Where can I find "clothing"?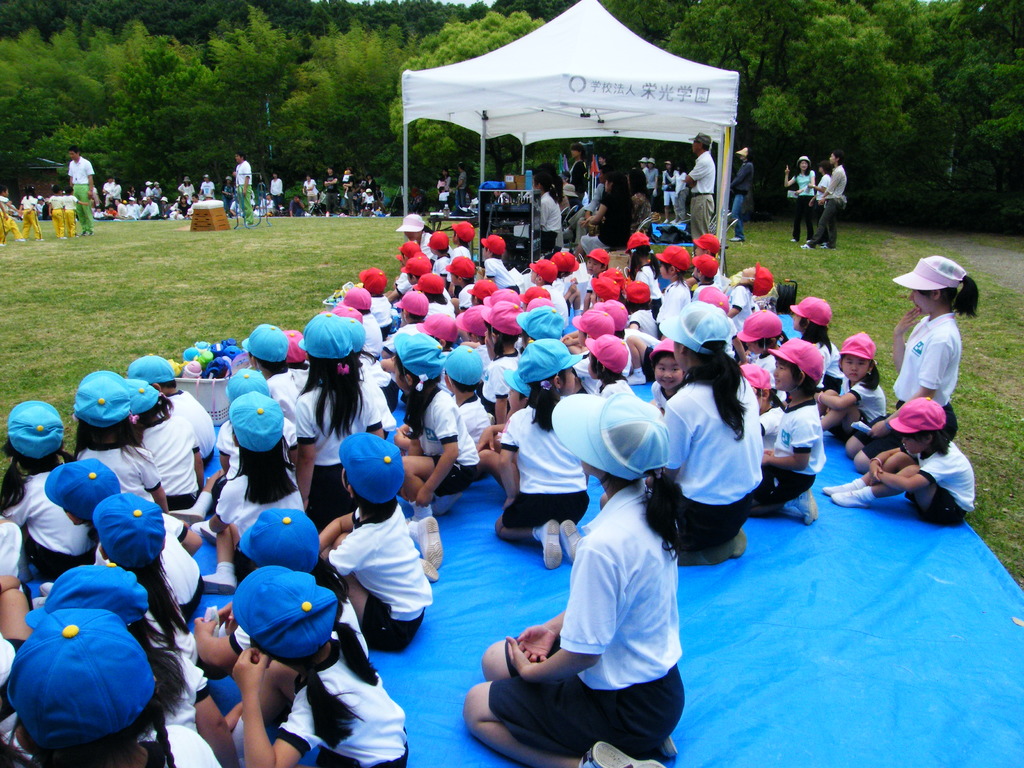
You can find it at [60, 159, 91, 225].
